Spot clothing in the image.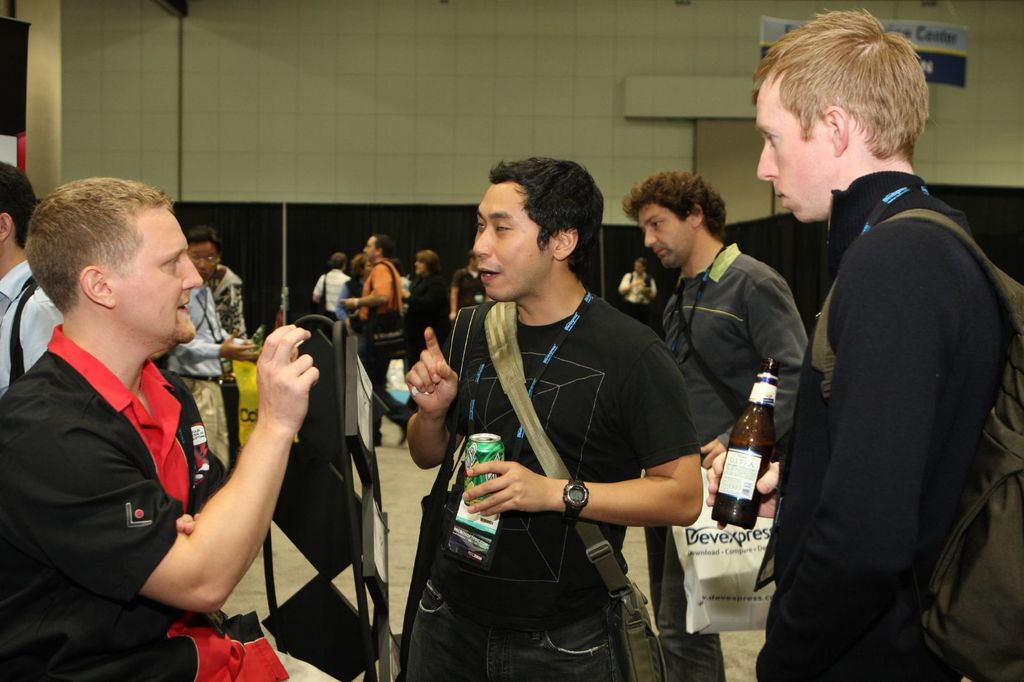
clothing found at 404:283:697:679.
